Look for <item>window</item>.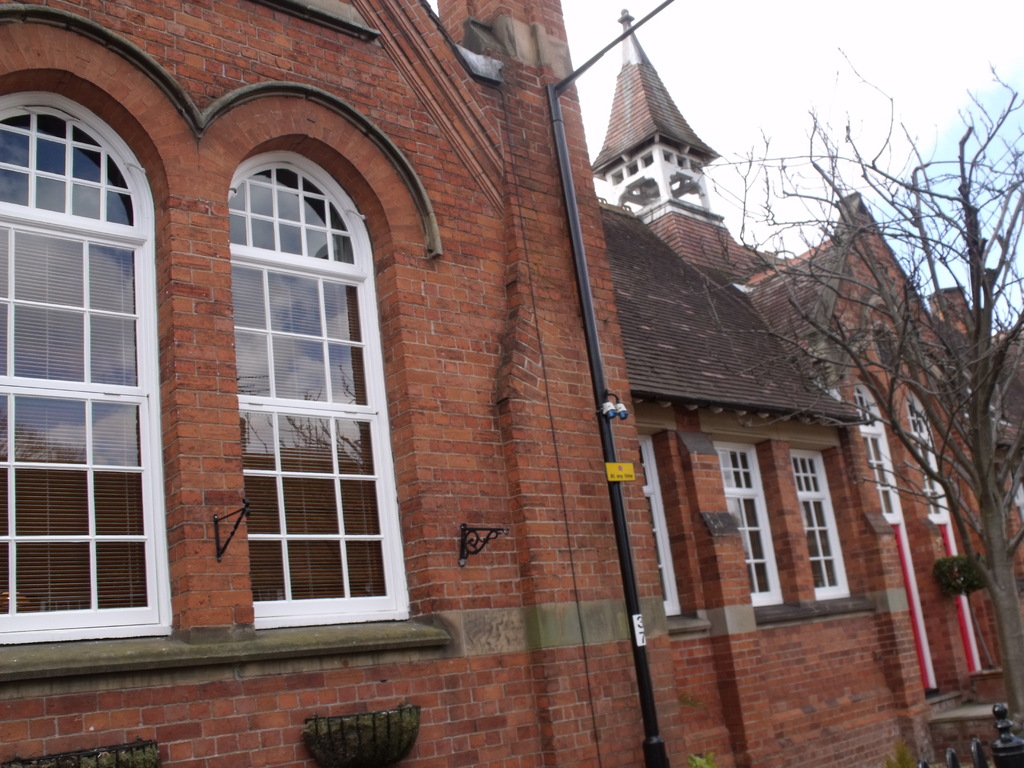
Found: bbox=(707, 442, 783, 616).
